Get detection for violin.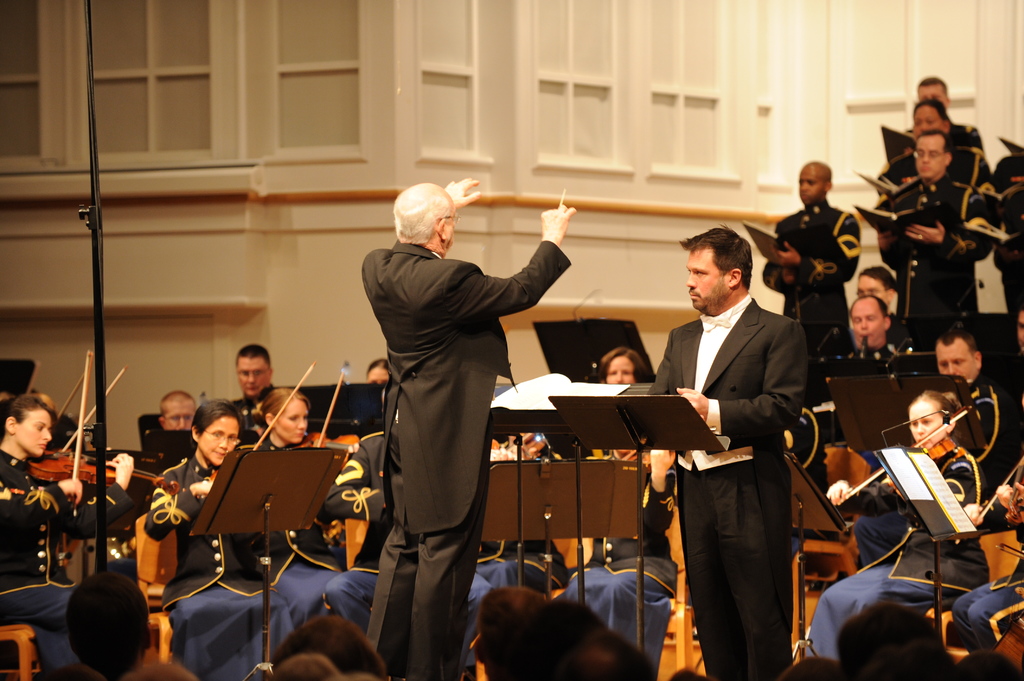
Detection: region(53, 343, 101, 412).
